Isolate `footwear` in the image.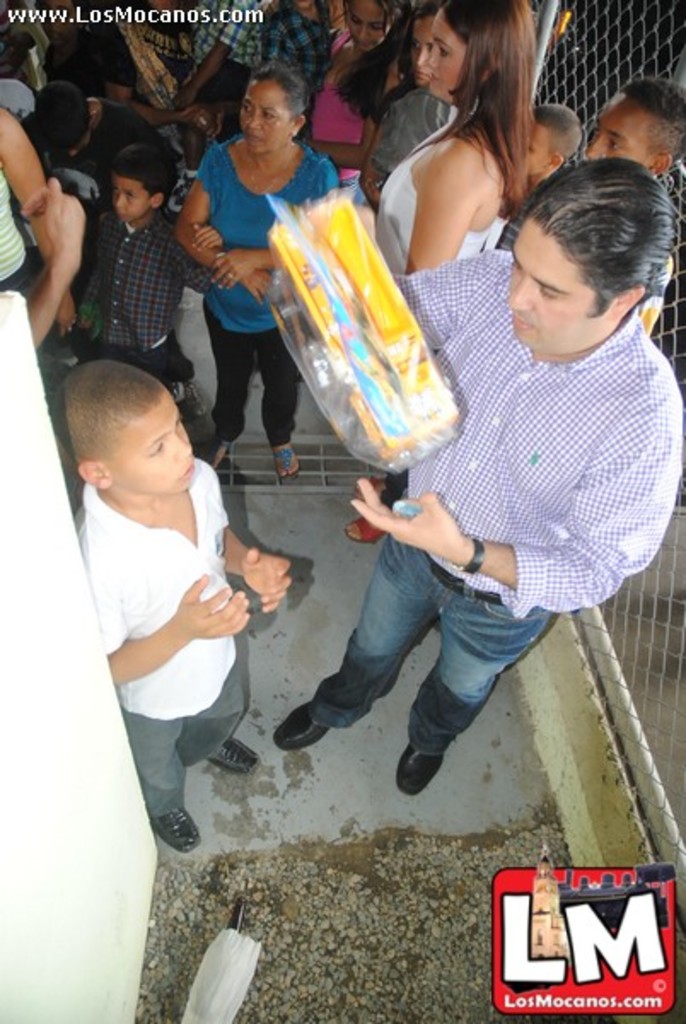
Isolated region: select_region(273, 435, 300, 473).
